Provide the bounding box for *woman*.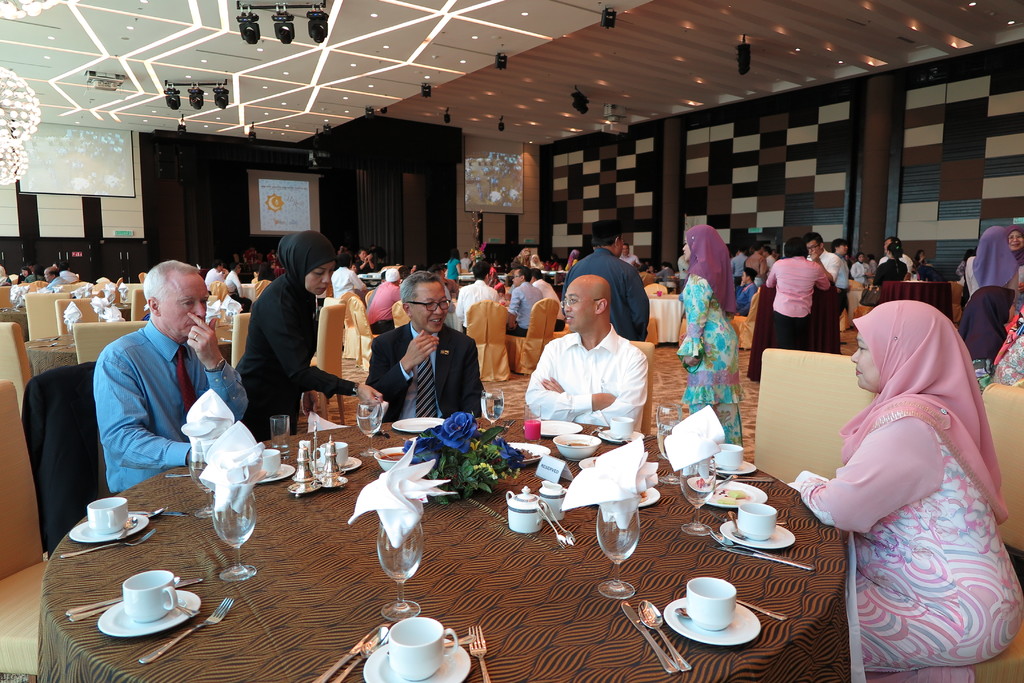
Rect(445, 248, 463, 284).
